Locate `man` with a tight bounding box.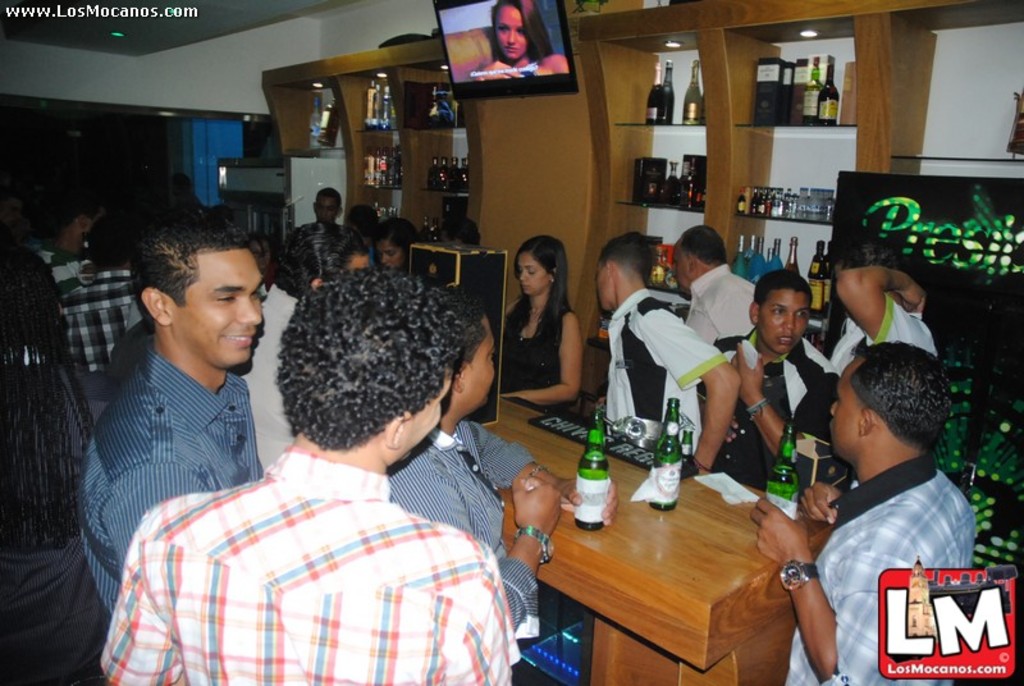
[76,219,262,607].
